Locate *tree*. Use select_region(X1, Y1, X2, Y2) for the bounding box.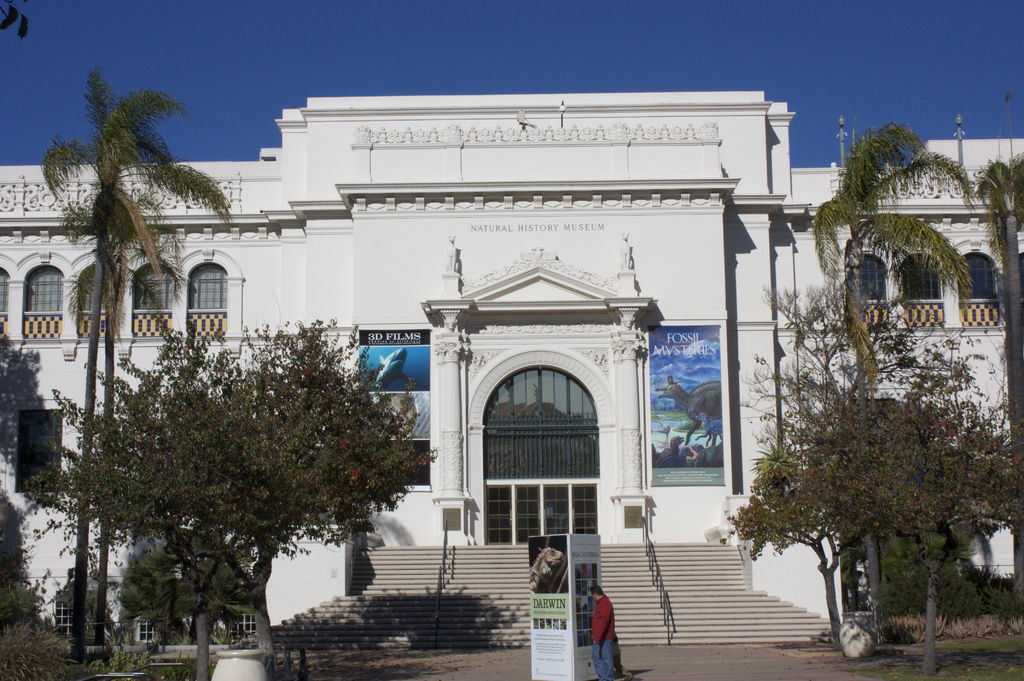
select_region(47, 72, 231, 653).
